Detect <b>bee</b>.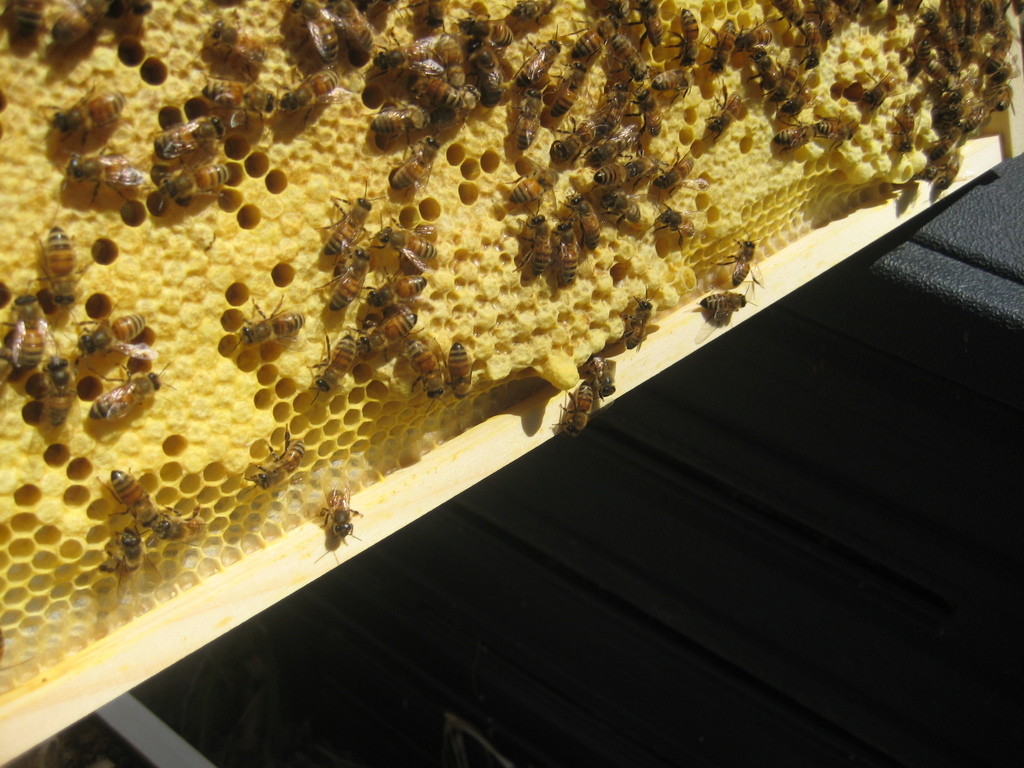
Detected at <box>749,54,780,80</box>.
